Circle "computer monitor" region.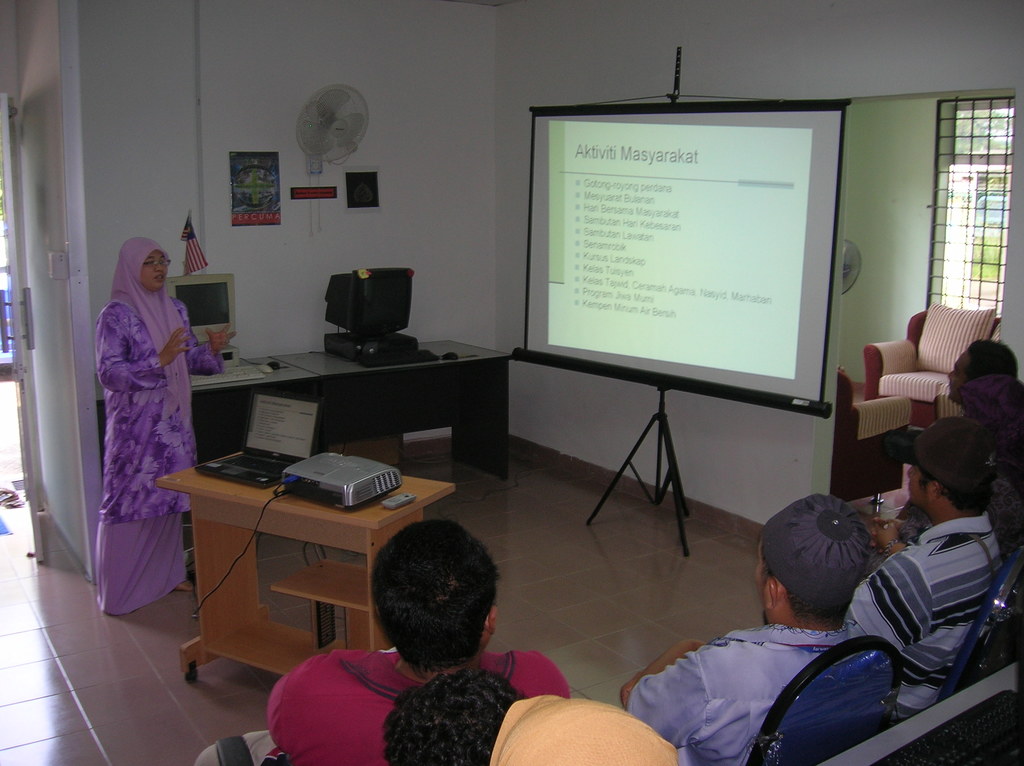
Region: rect(326, 279, 415, 335).
